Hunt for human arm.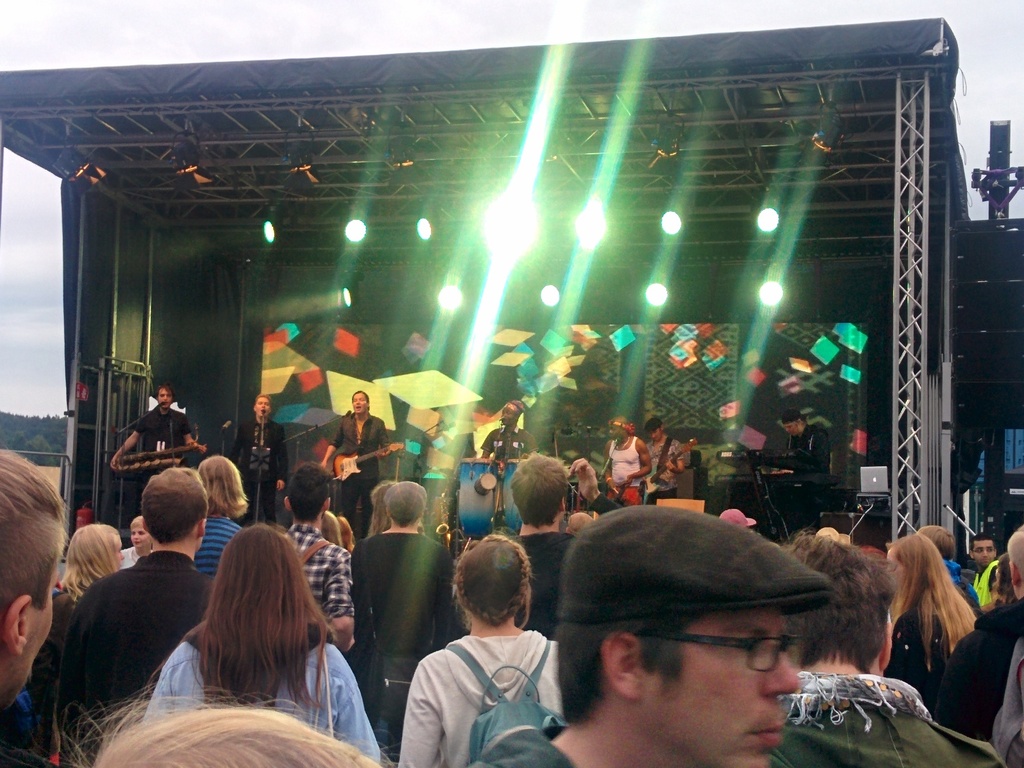
Hunted down at <region>179, 413, 213, 457</region>.
